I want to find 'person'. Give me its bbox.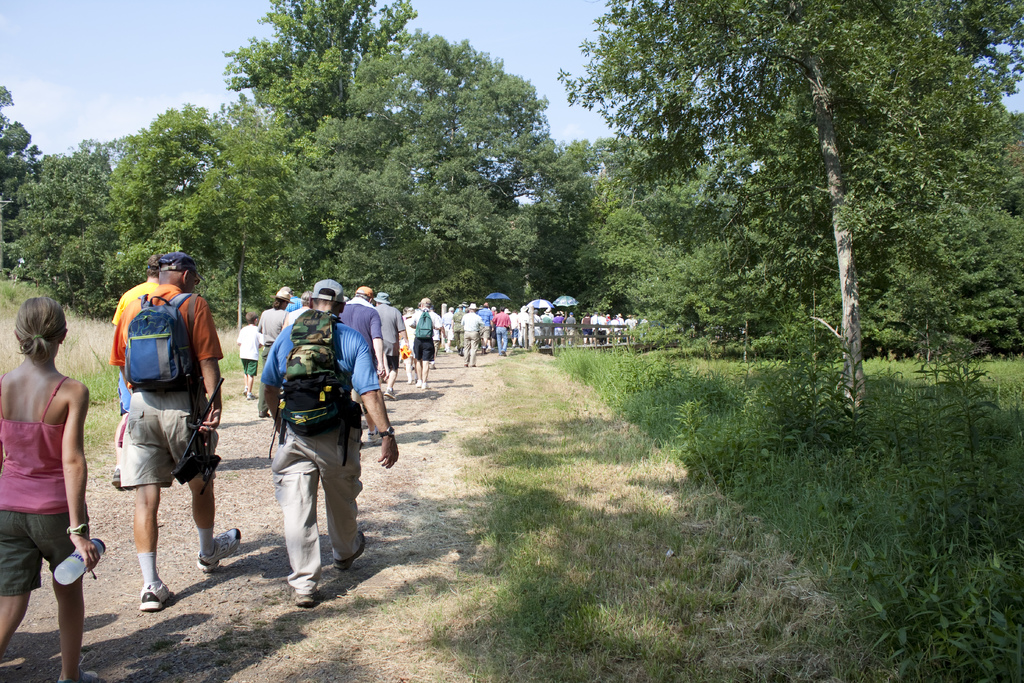
{"left": 461, "top": 304, "right": 488, "bottom": 369}.
